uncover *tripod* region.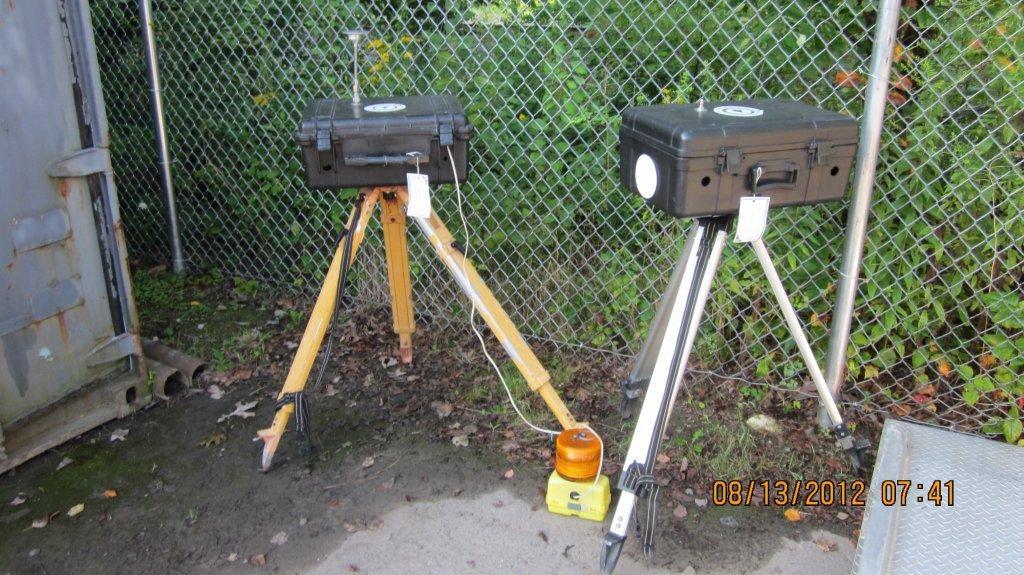
Uncovered: <region>253, 181, 582, 475</region>.
